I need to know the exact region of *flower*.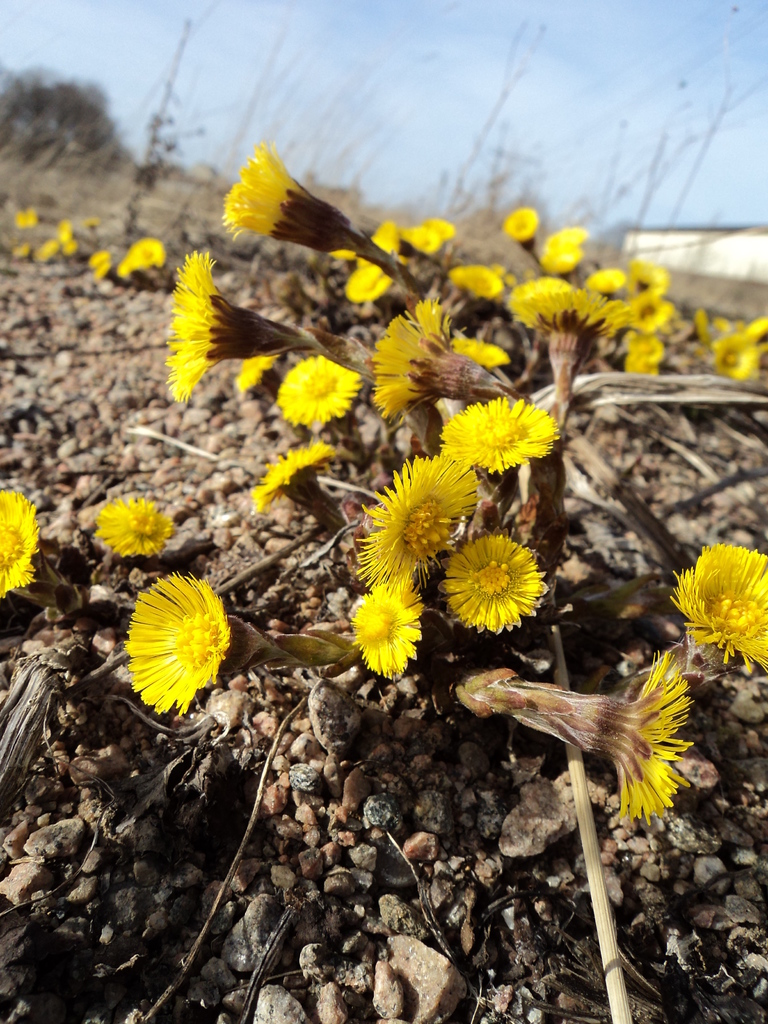
Region: (x1=406, y1=226, x2=440, y2=255).
